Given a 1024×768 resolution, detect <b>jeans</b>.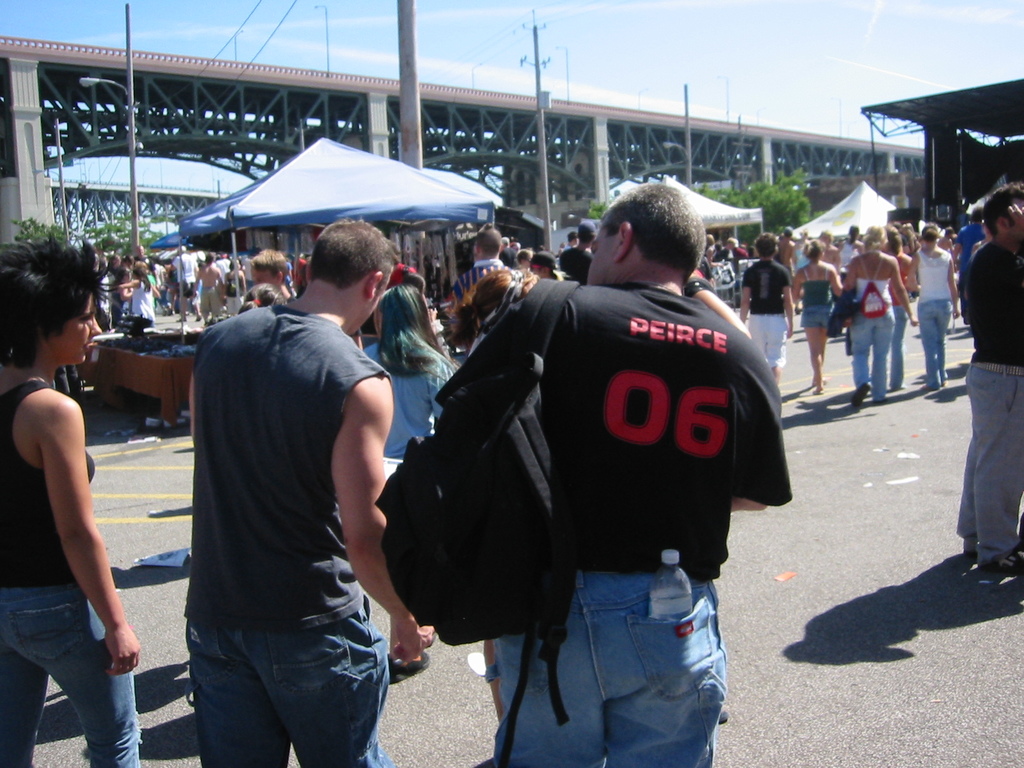
bbox(0, 589, 140, 767).
